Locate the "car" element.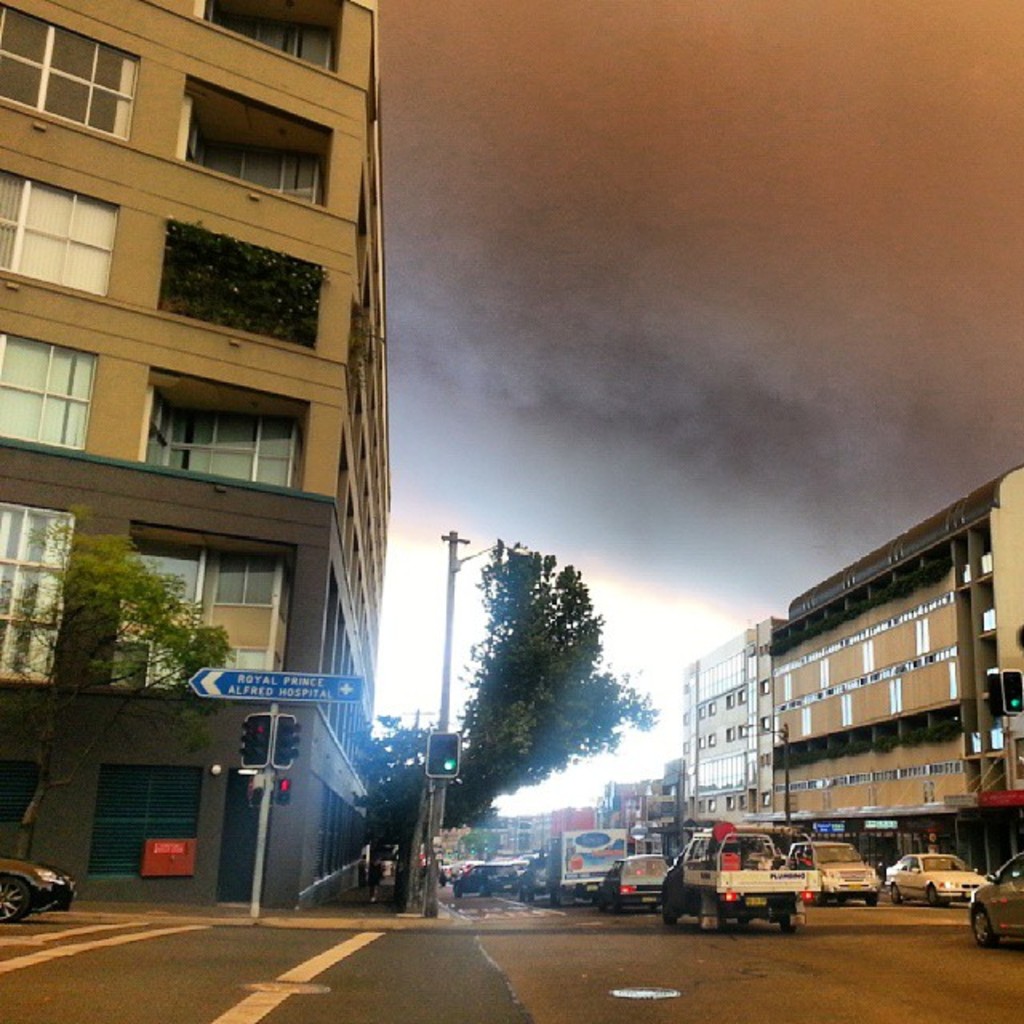
Element bbox: {"x1": 794, "y1": 843, "x2": 877, "y2": 909}.
